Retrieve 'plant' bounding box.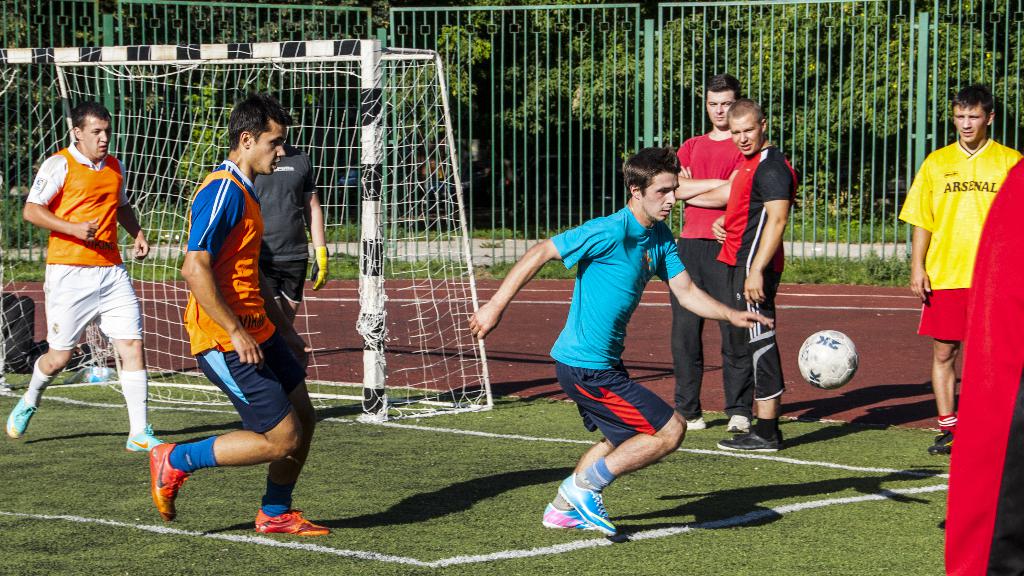
Bounding box: 482/243/502/249.
